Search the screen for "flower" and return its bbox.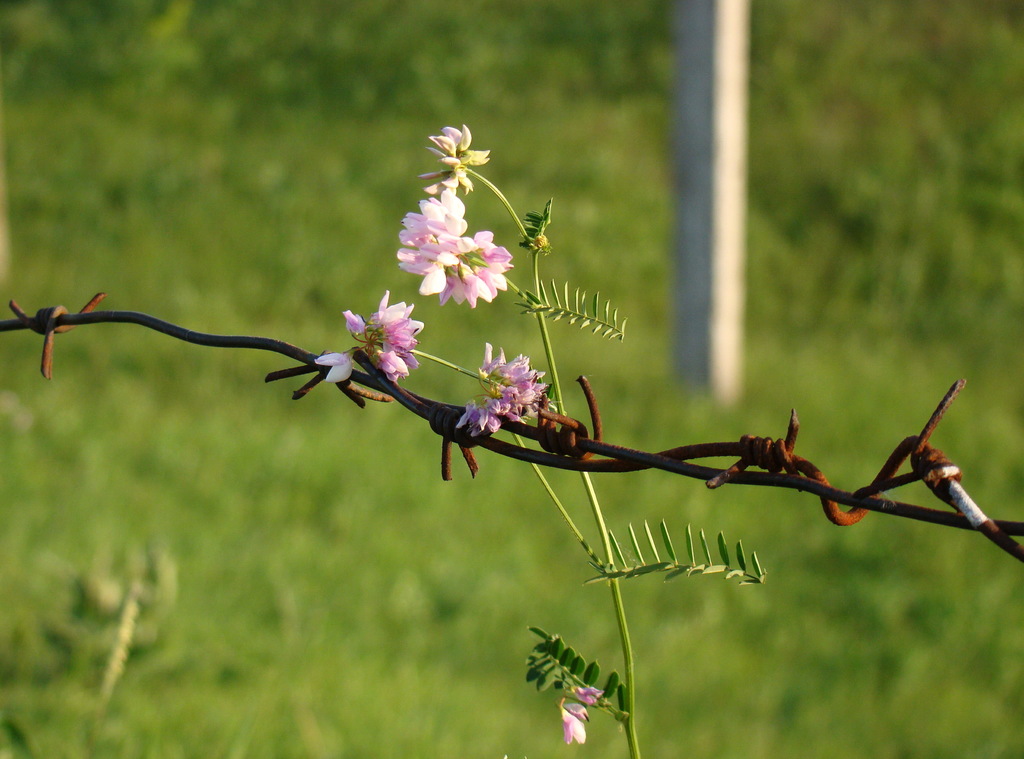
Found: x1=331 y1=290 x2=428 y2=388.
